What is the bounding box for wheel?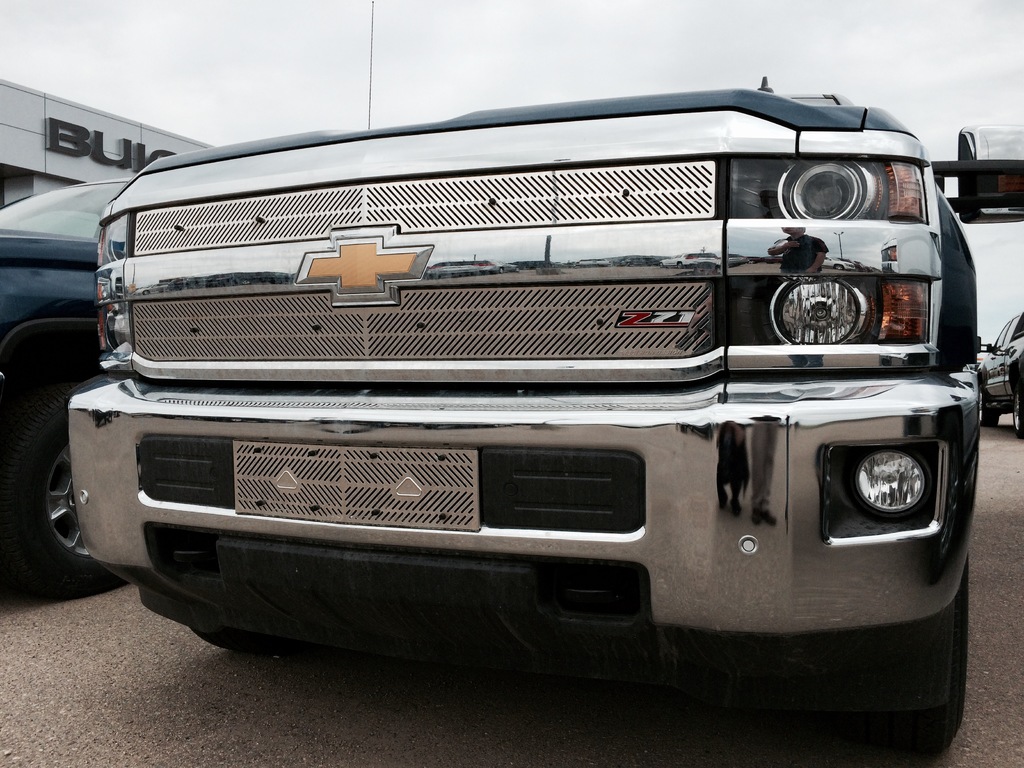
1013, 385, 1023, 440.
